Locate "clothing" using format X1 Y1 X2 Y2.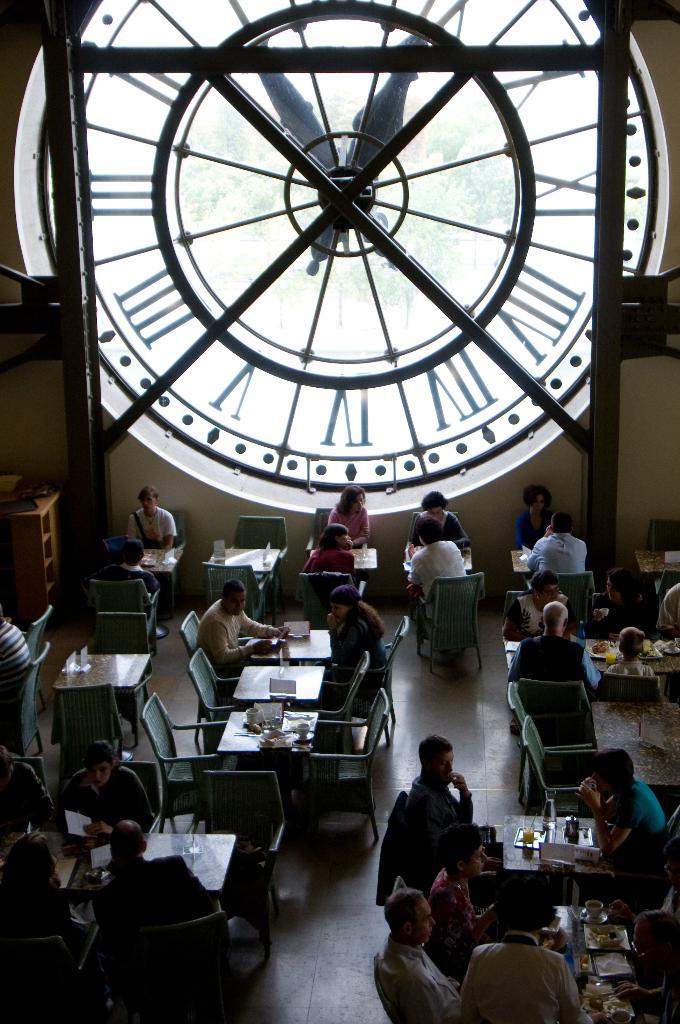
515 509 557 548.
